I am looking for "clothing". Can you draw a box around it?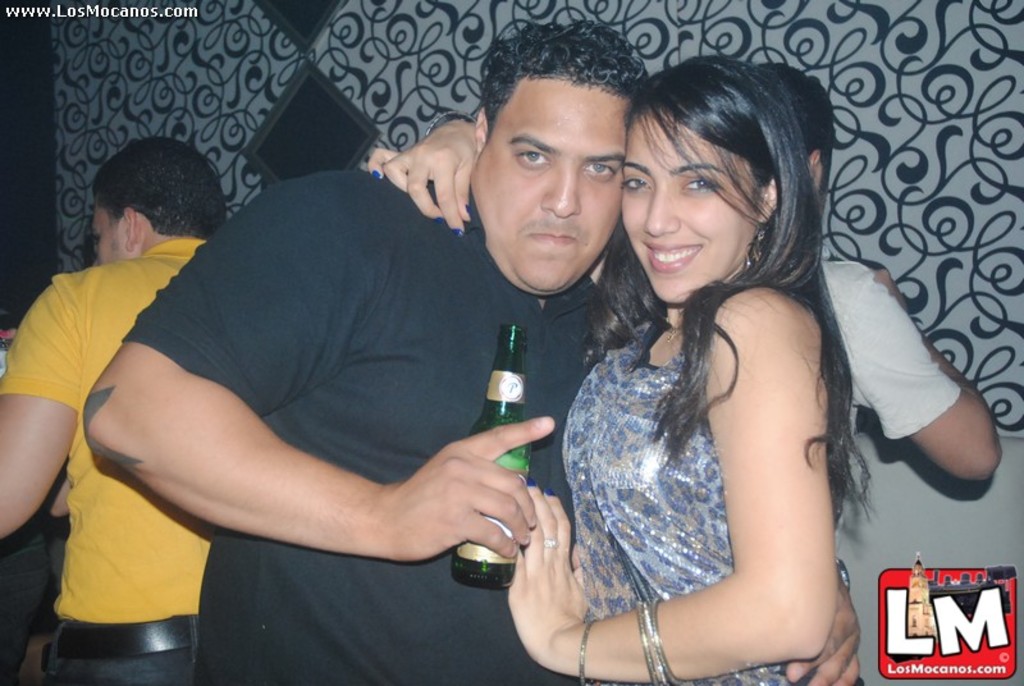
Sure, the bounding box is [123, 163, 609, 685].
